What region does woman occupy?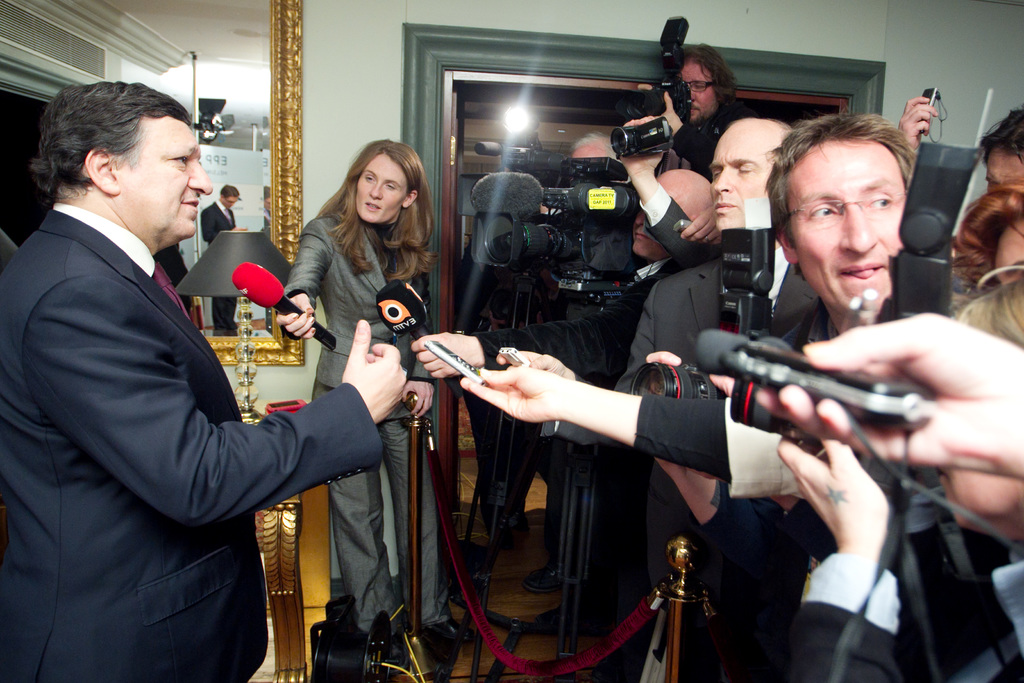
left=275, top=124, right=436, bottom=621.
